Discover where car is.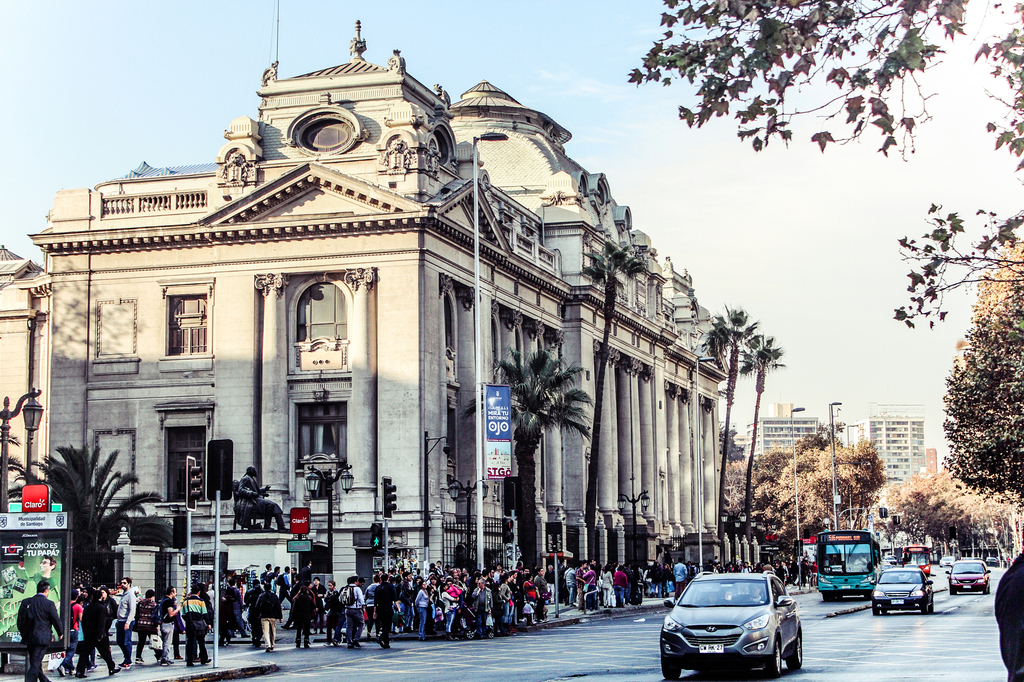
Discovered at [870, 566, 938, 618].
